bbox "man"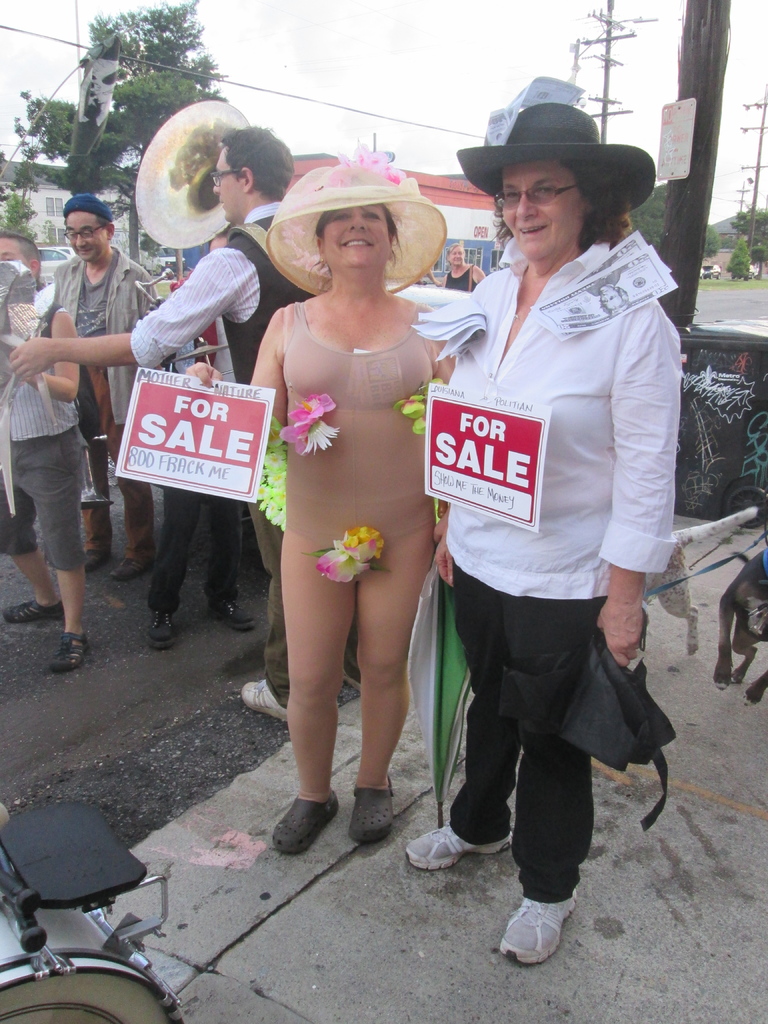
bbox(403, 95, 696, 964)
